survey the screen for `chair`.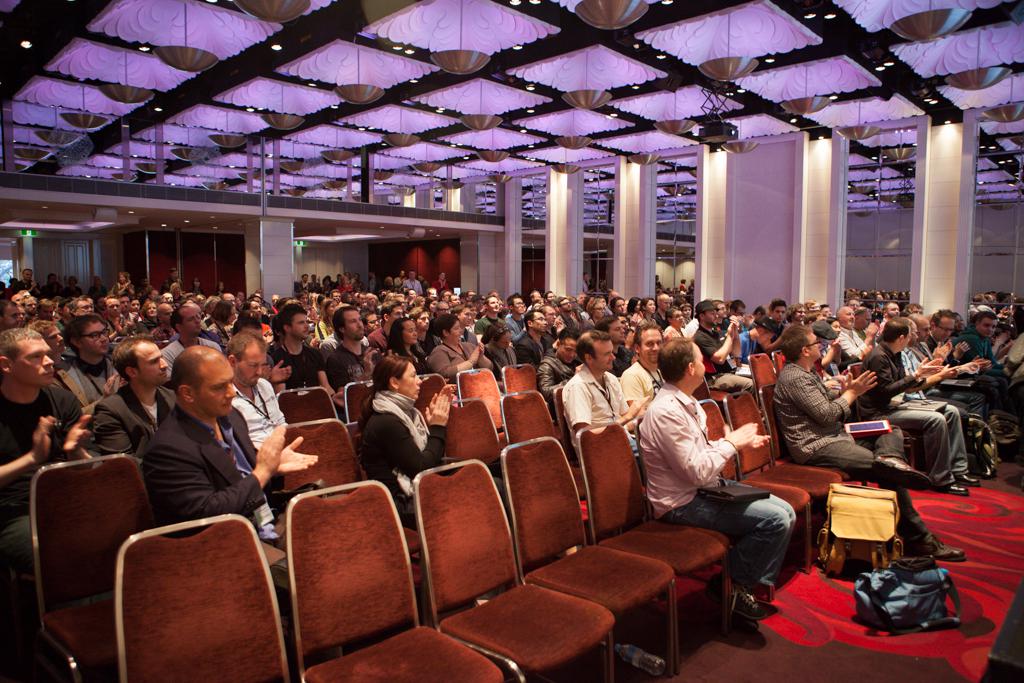
Survey found: 271, 384, 344, 436.
